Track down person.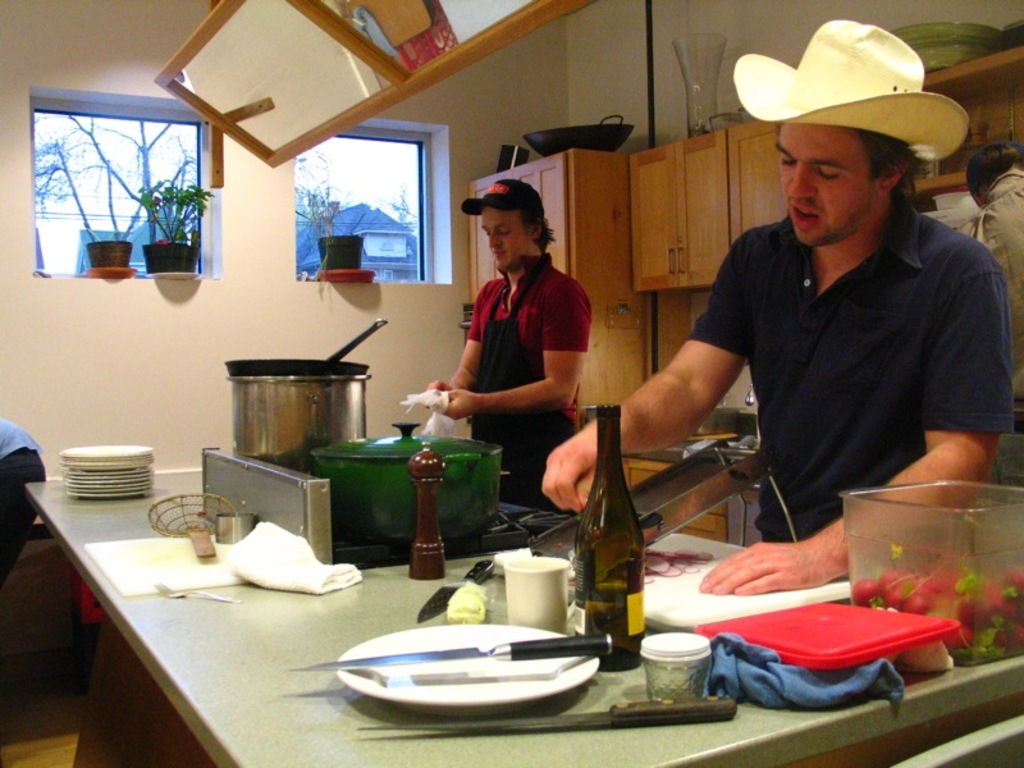
Tracked to <bbox>653, 56, 995, 608</bbox>.
